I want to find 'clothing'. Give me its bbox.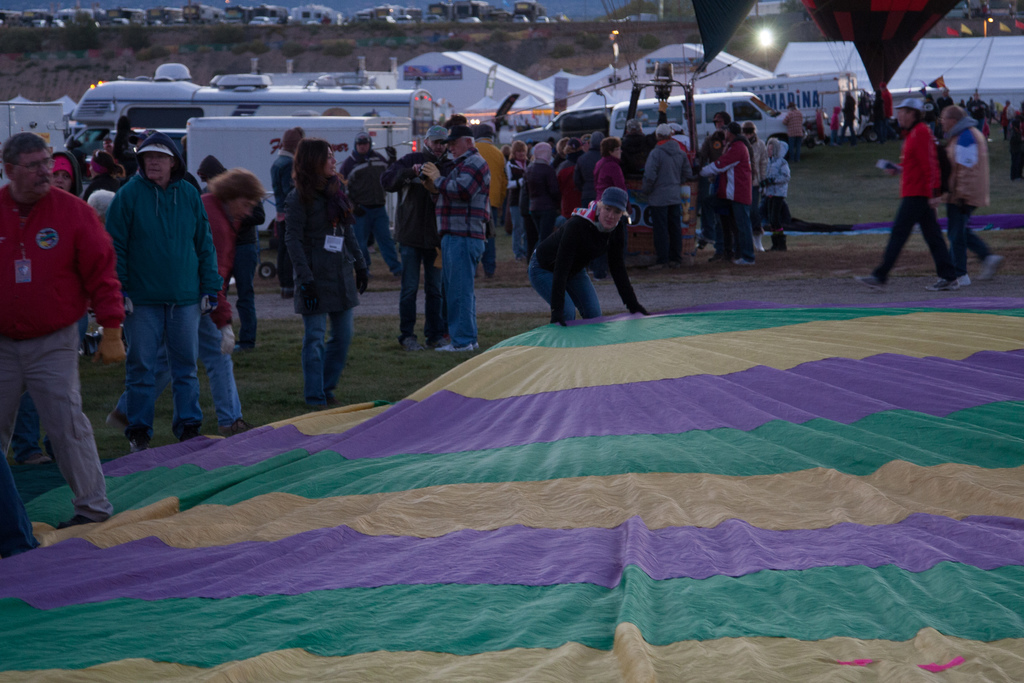
box=[940, 115, 991, 278].
